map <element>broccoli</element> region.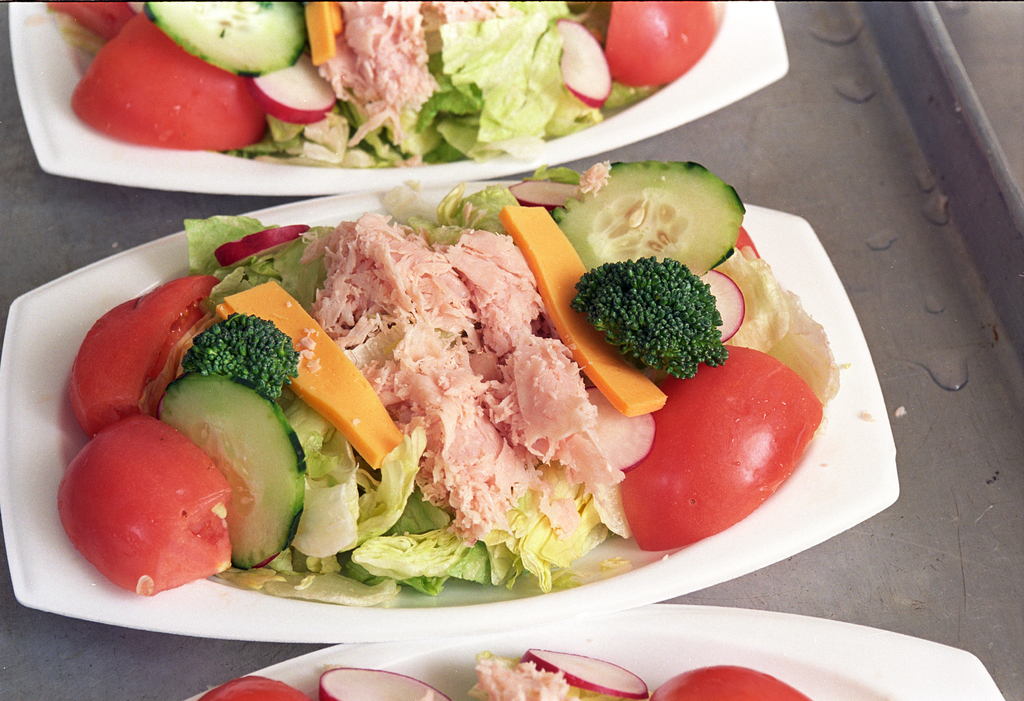
Mapped to bbox=[571, 257, 727, 378].
